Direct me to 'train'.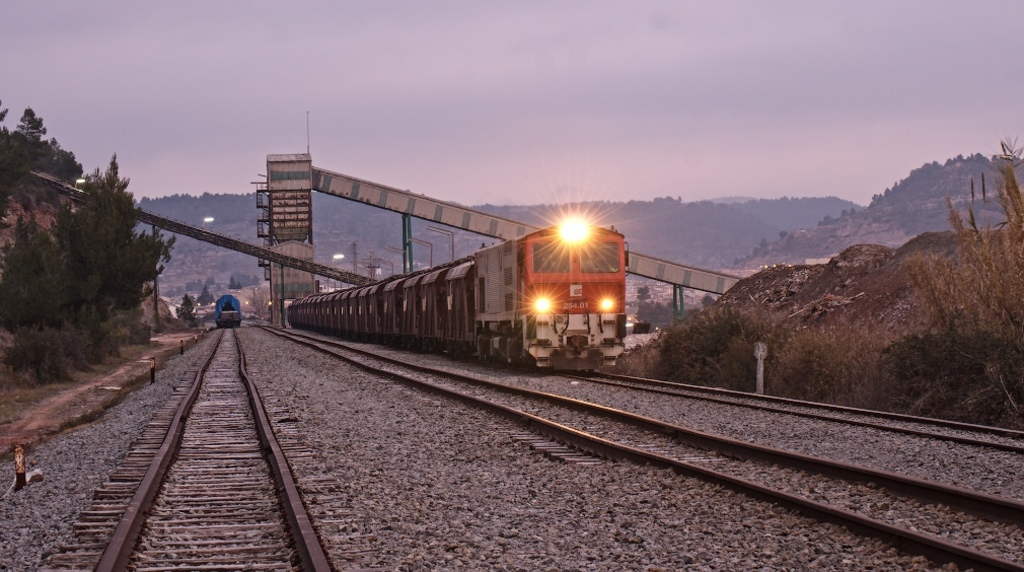
Direction: <bbox>287, 210, 638, 383</bbox>.
